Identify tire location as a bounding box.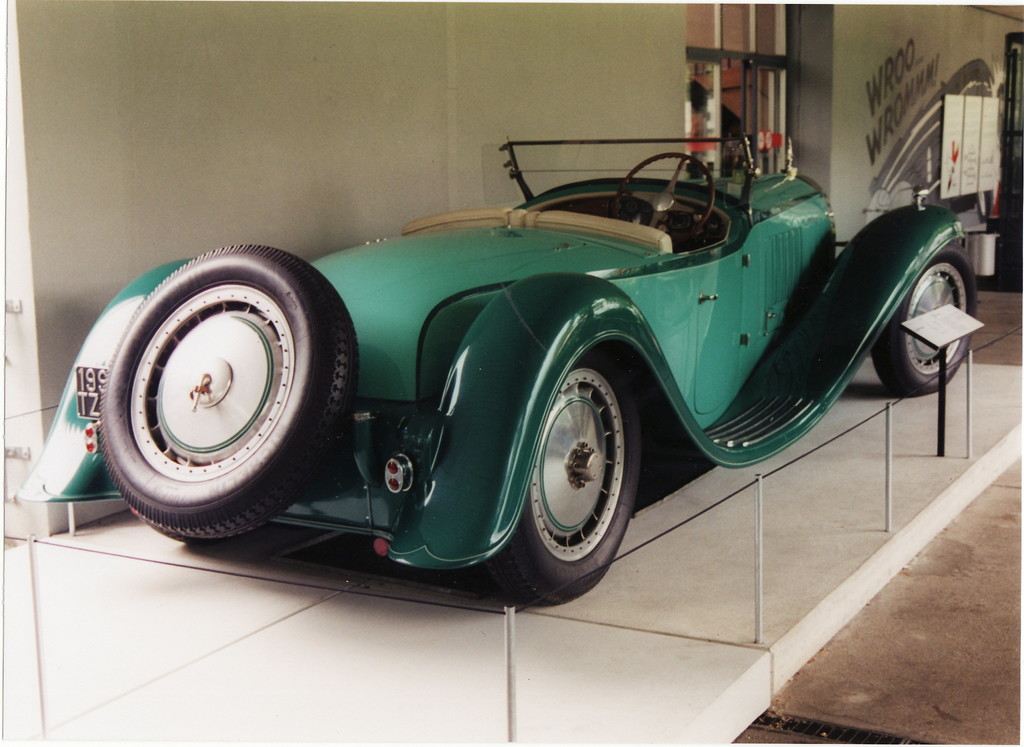
<bbox>106, 208, 337, 544</bbox>.
